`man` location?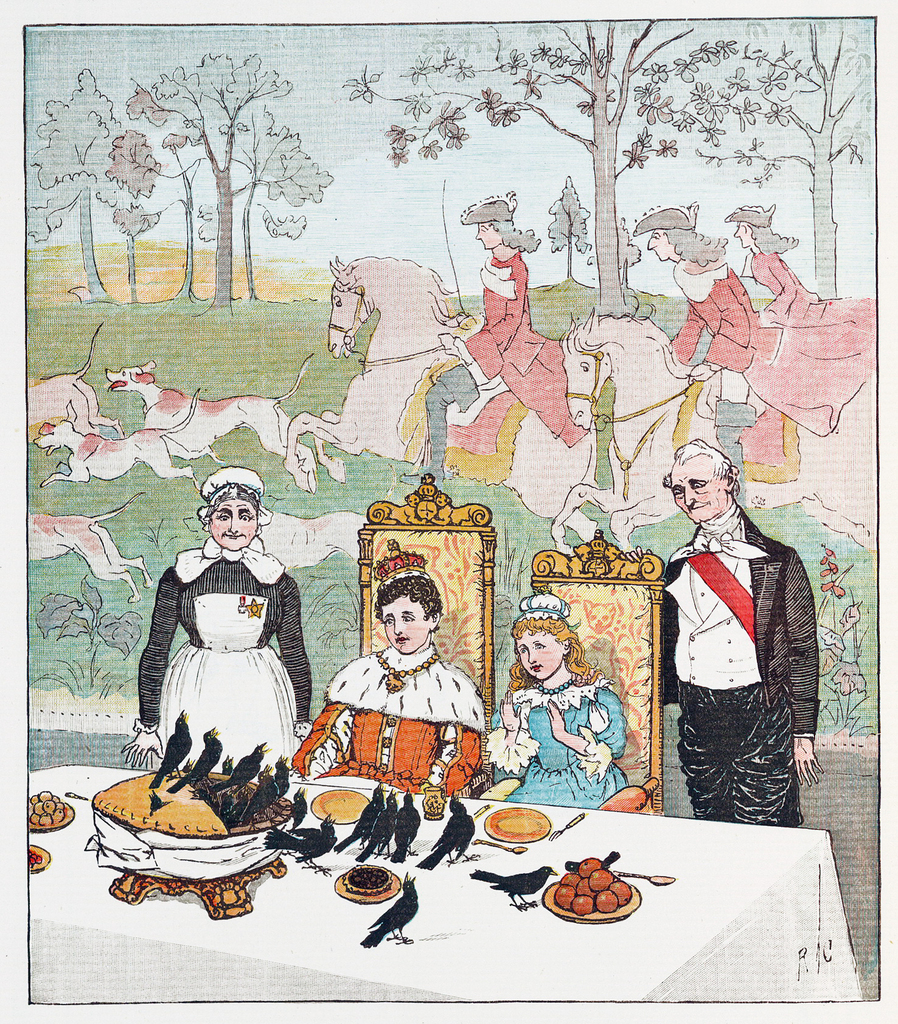
bbox=[653, 426, 815, 850]
